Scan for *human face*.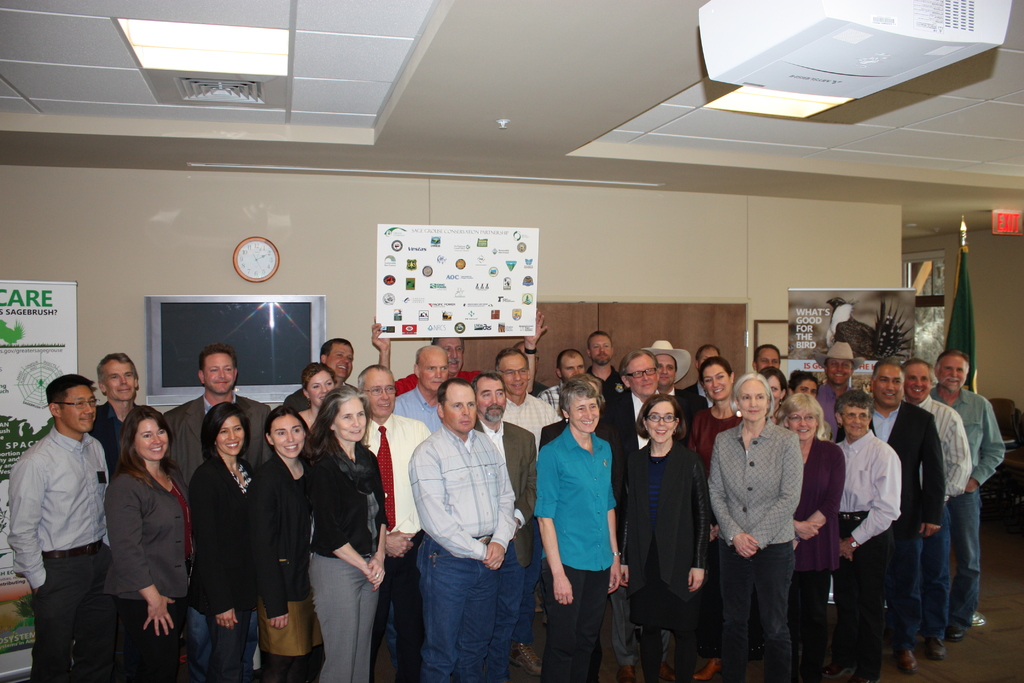
Scan result: x1=901, y1=360, x2=930, y2=399.
